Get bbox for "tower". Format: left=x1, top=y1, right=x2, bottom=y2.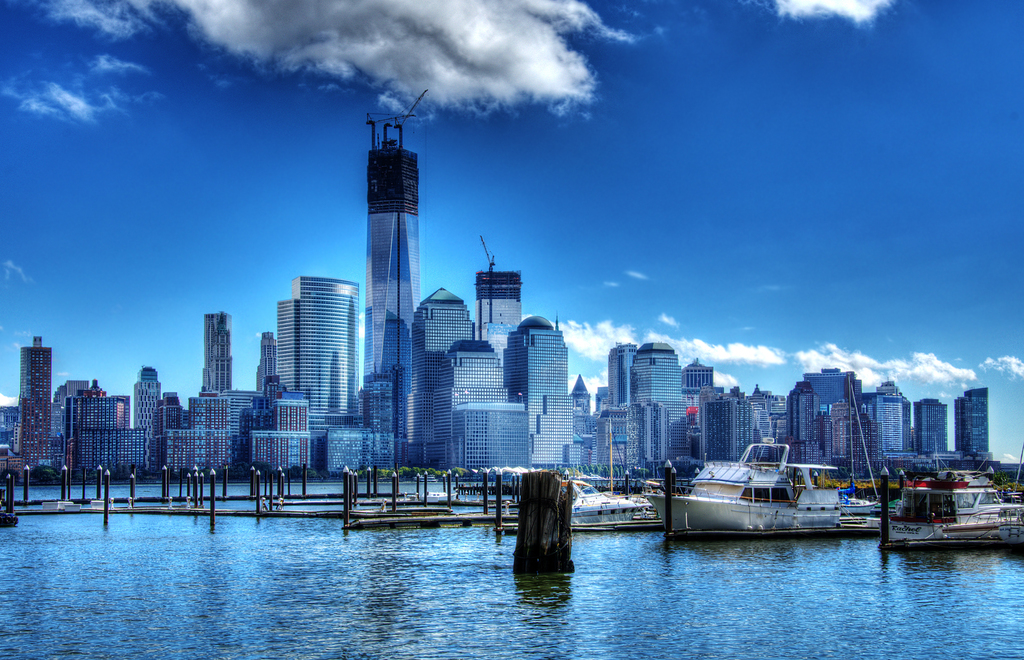
left=501, top=311, right=577, bottom=466.
